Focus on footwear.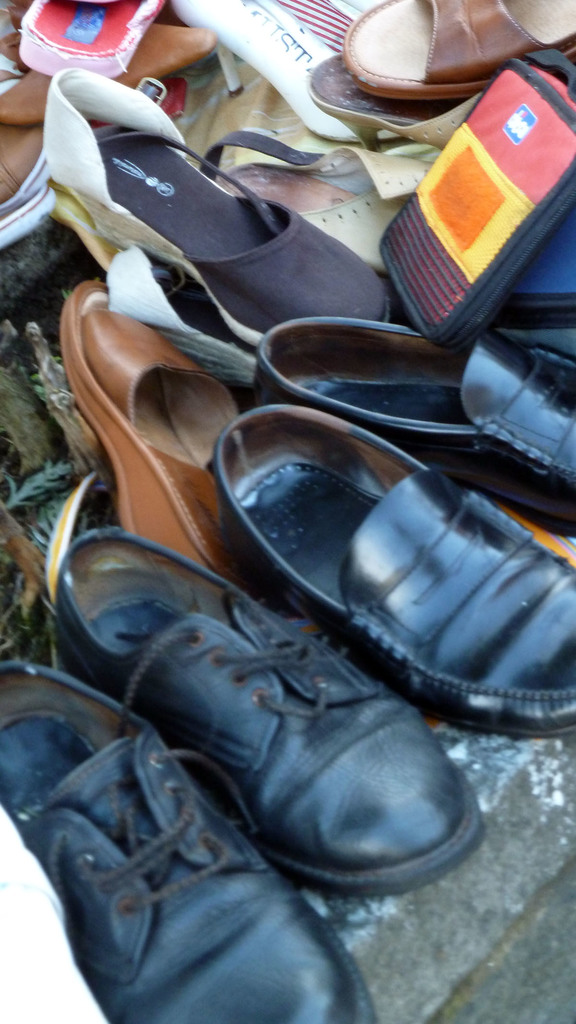
Focused at bbox=(45, 533, 483, 900).
